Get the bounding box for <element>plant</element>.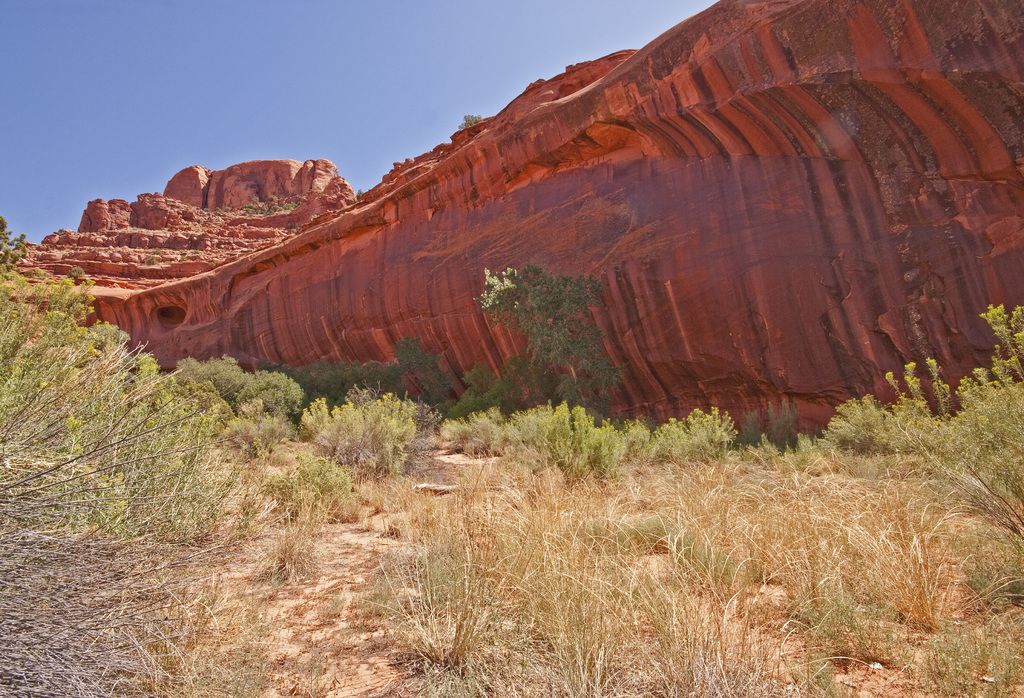
[left=256, top=245, right=262, bottom=254].
